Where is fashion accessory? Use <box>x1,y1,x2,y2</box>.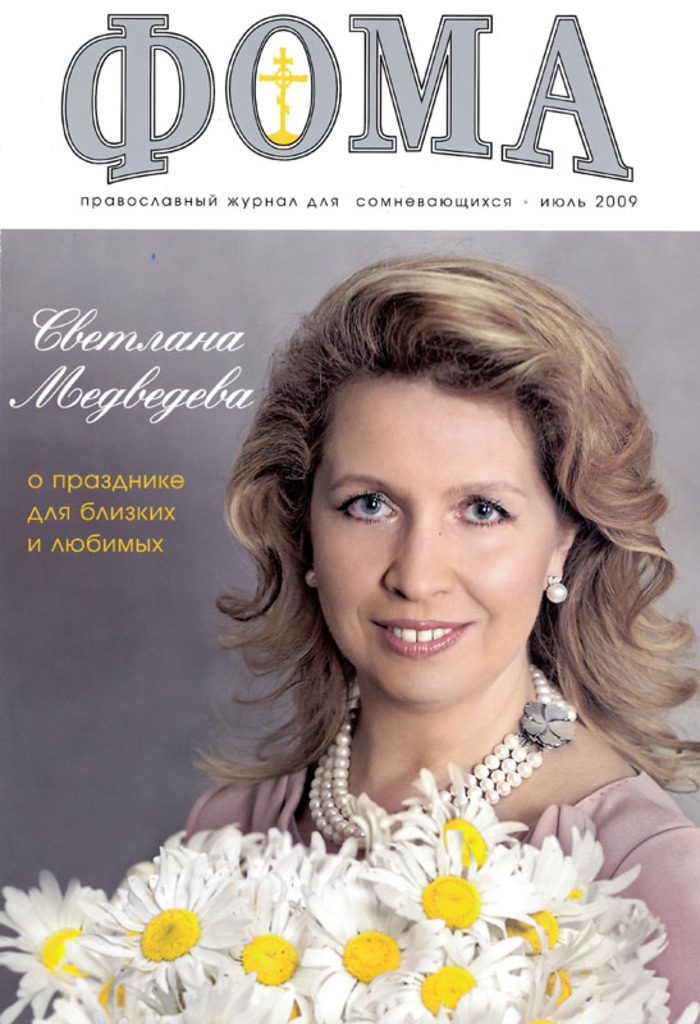
<box>543,575,573,603</box>.
